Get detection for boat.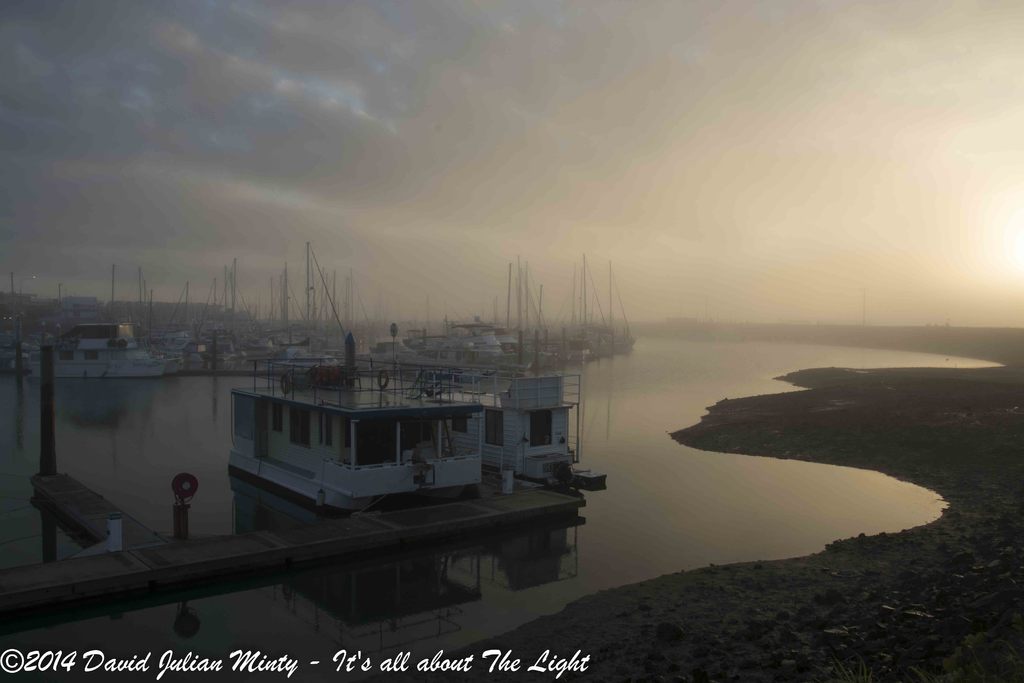
Detection: [x1=33, y1=266, x2=166, y2=381].
